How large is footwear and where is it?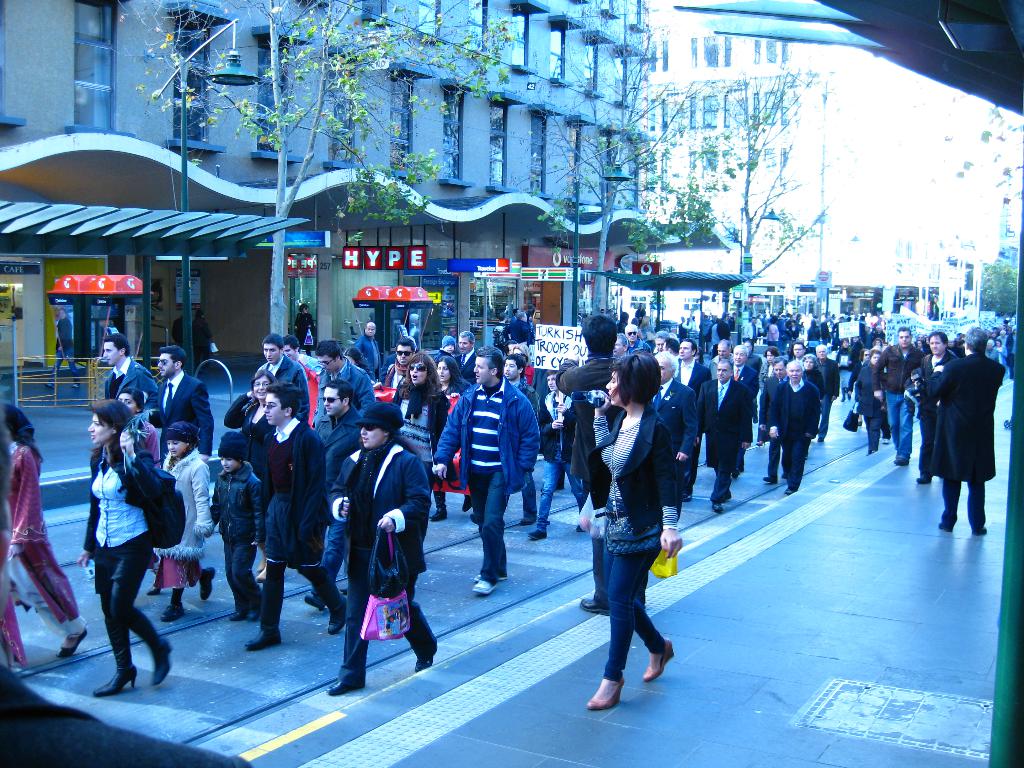
Bounding box: region(161, 596, 184, 620).
